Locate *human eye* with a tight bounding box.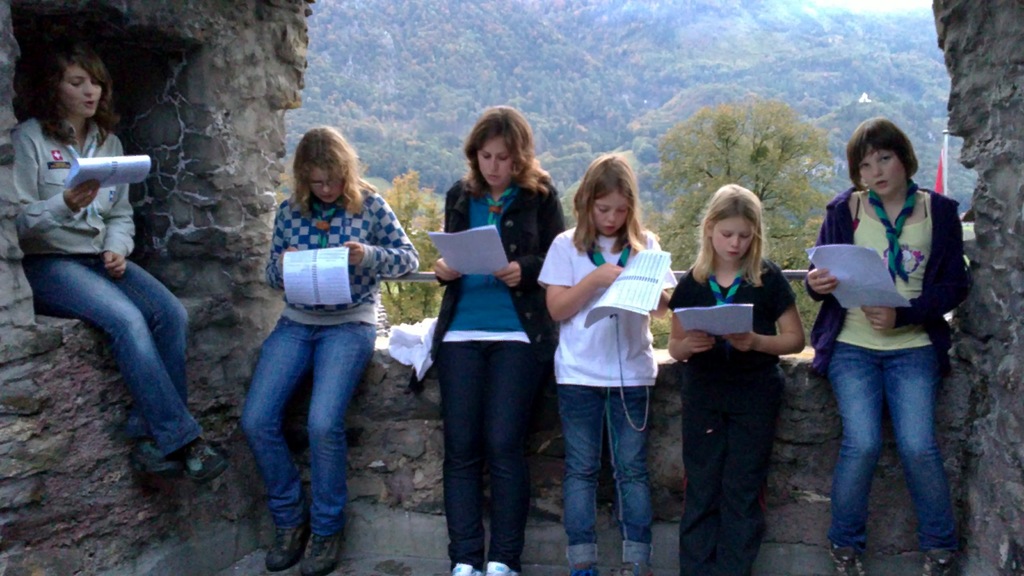
740,231,752,241.
